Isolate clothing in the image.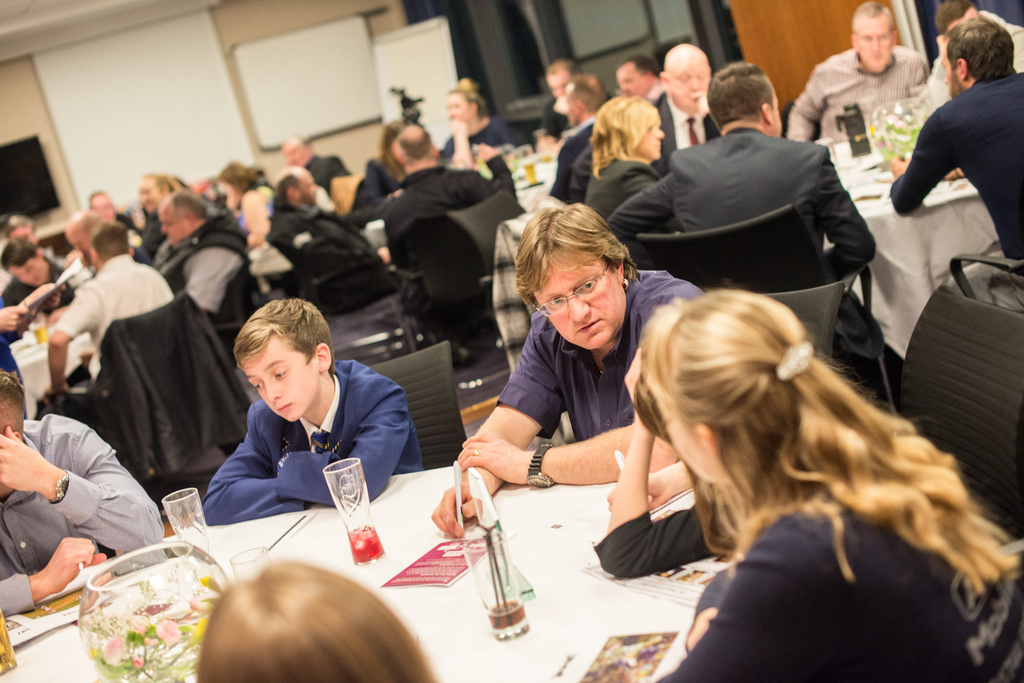
Isolated region: [592,490,733,571].
